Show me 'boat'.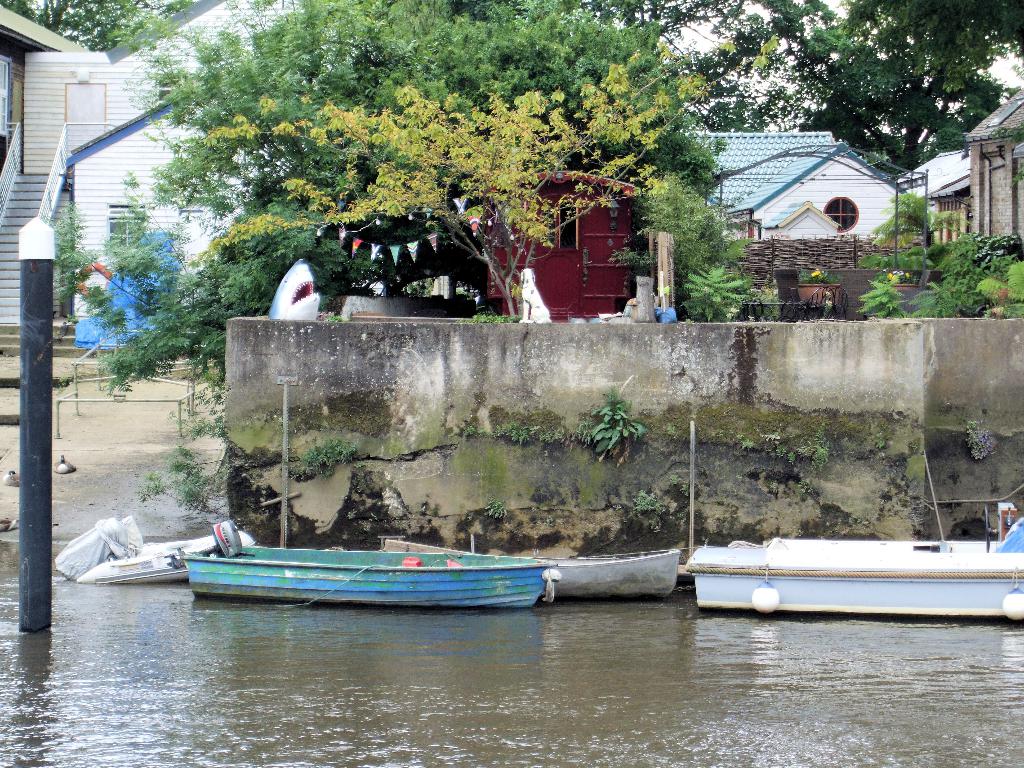
'boat' is here: crop(180, 517, 563, 614).
